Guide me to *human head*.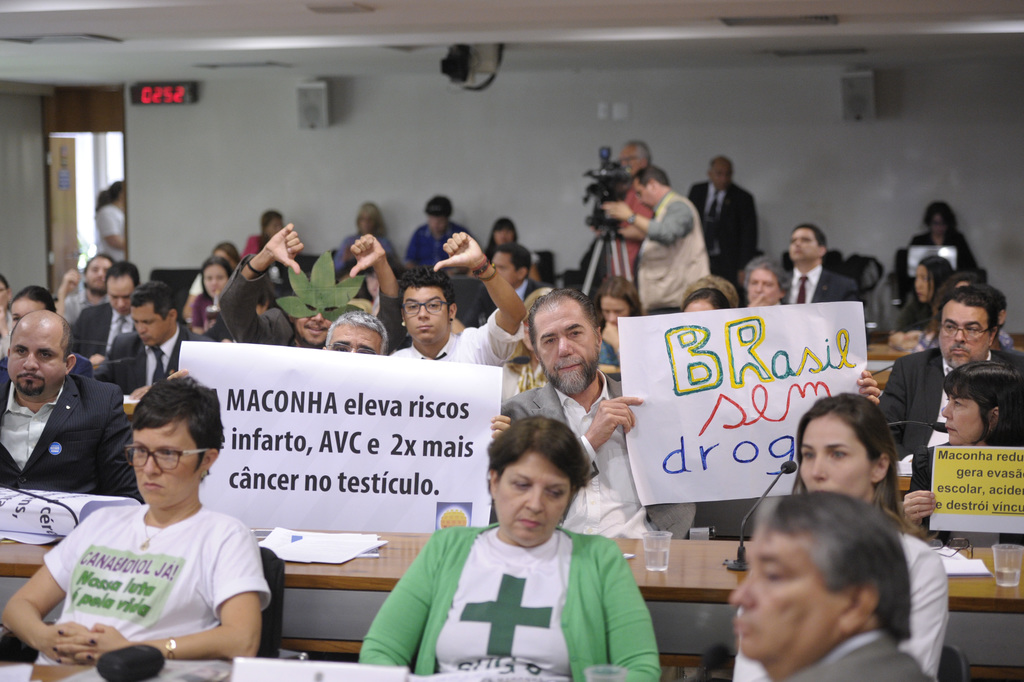
Guidance: box=[934, 283, 1009, 368].
